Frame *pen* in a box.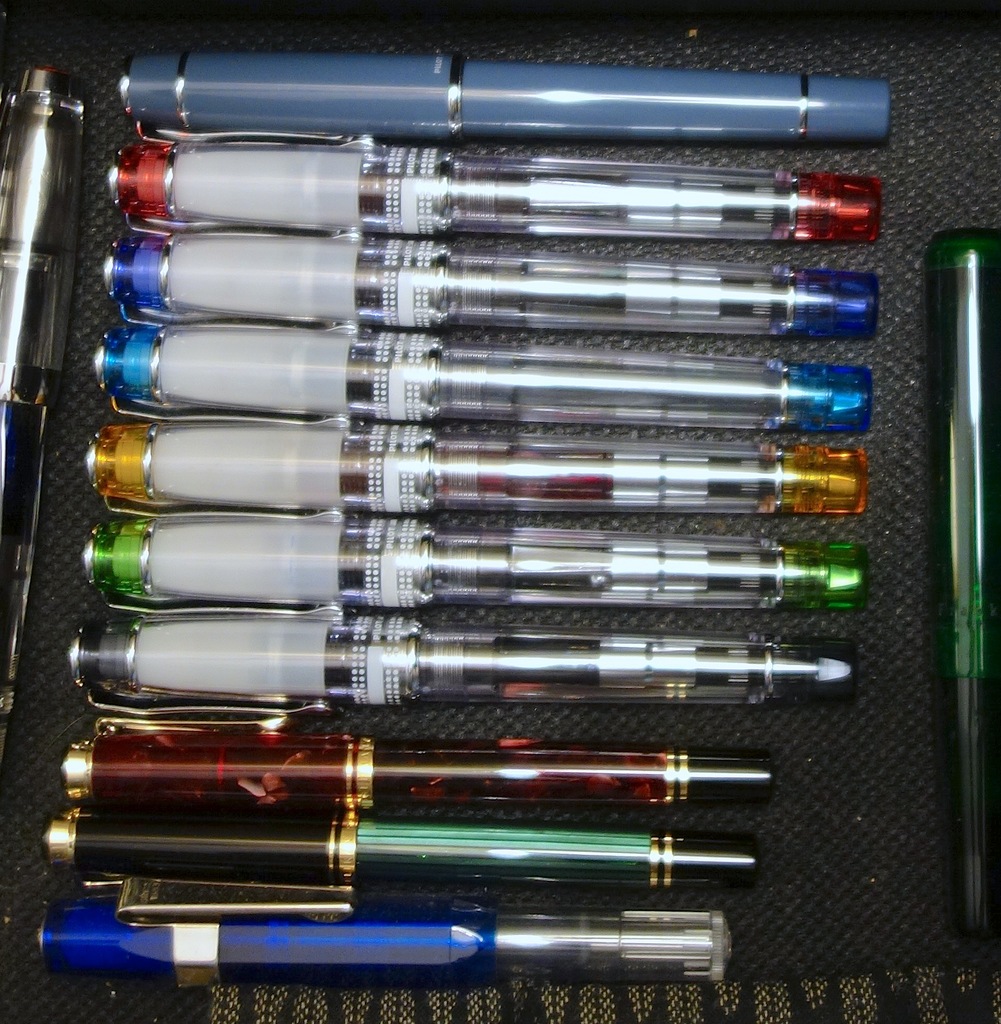
crop(0, 58, 74, 790).
